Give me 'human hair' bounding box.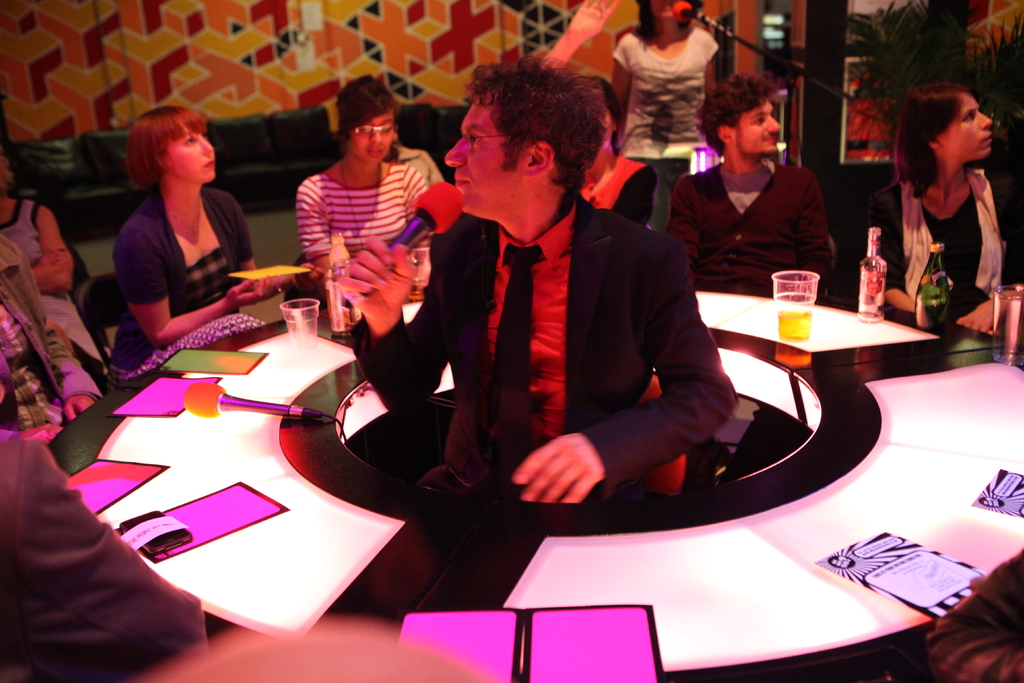
{"x1": 449, "y1": 51, "x2": 610, "y2": 208}.
